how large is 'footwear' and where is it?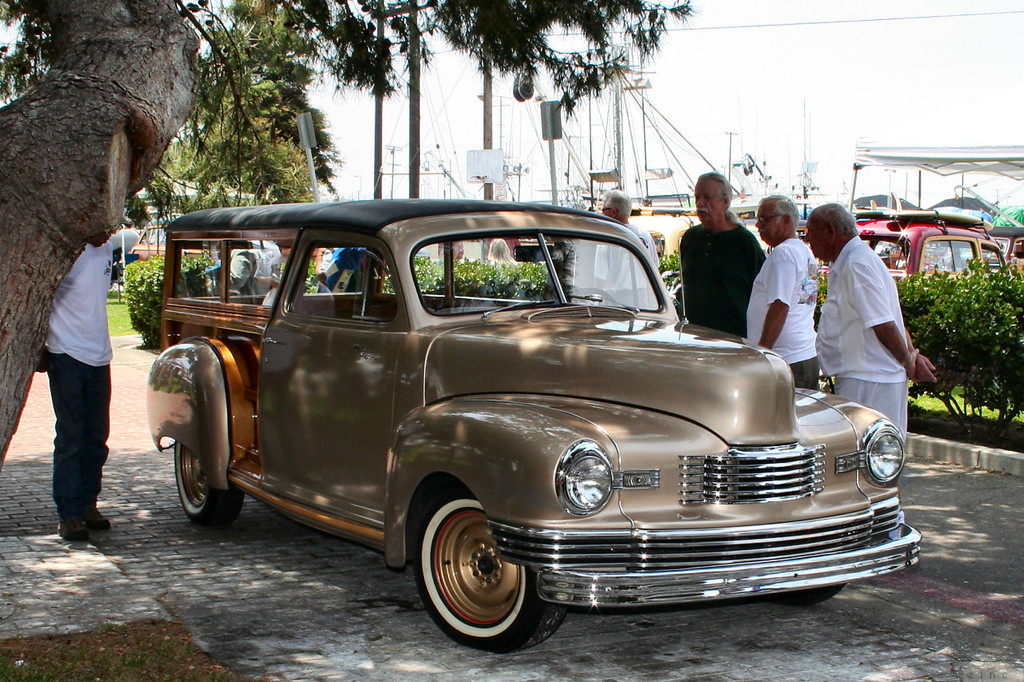
Bounding box: [x1=81, y1=507, x2=113, y2=533].
